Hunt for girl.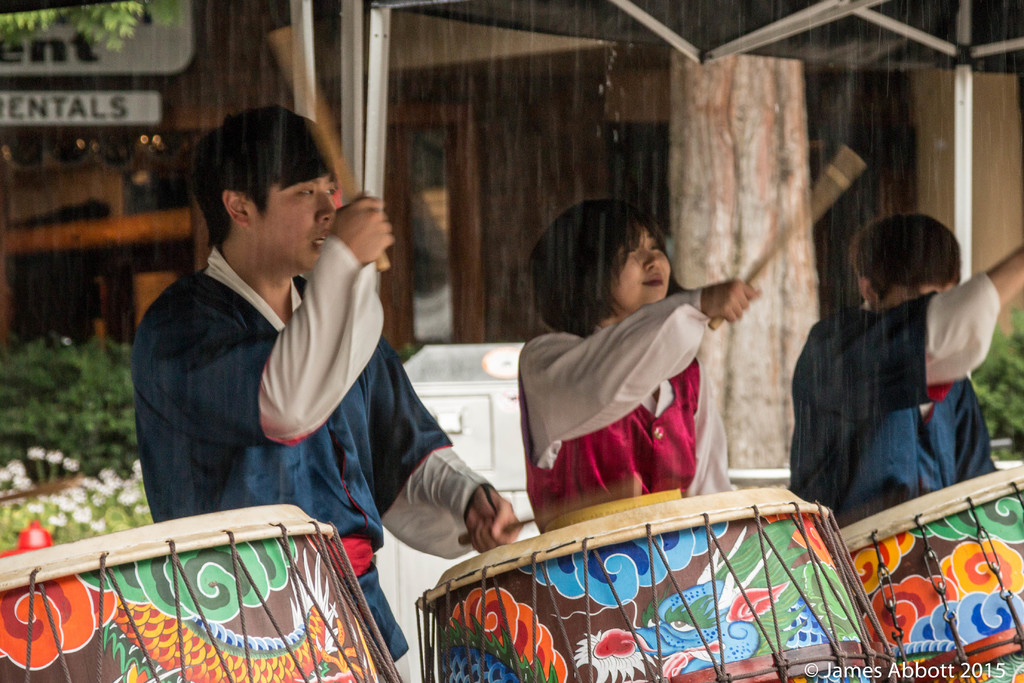
Hunted down at rect(520, 195, 763, 532).
